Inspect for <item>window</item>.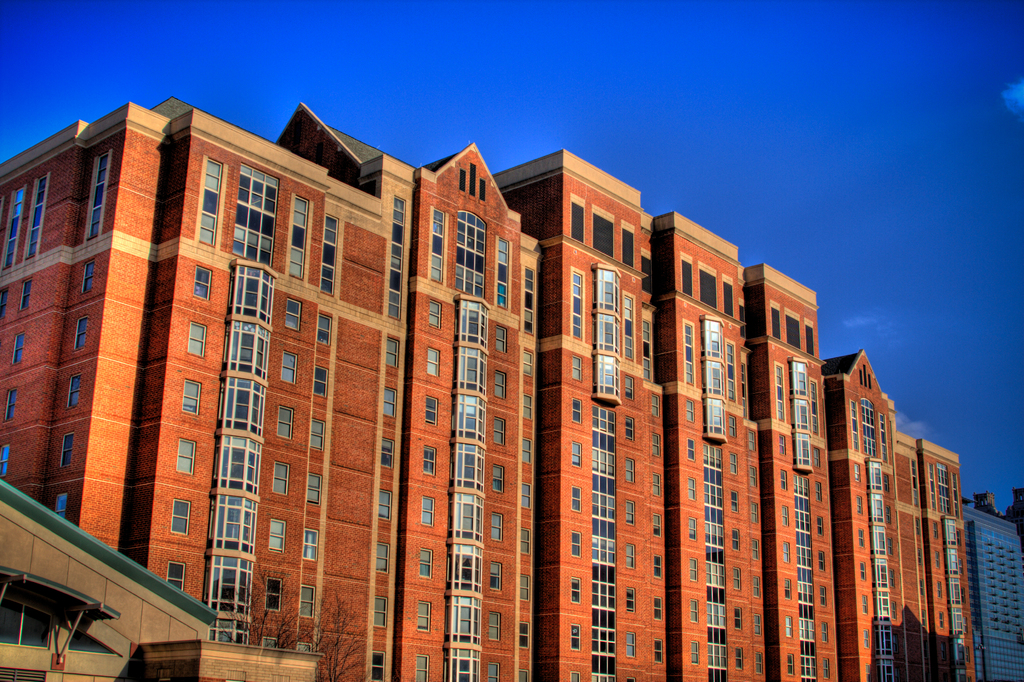
Inspection: [752,575,760,597].
